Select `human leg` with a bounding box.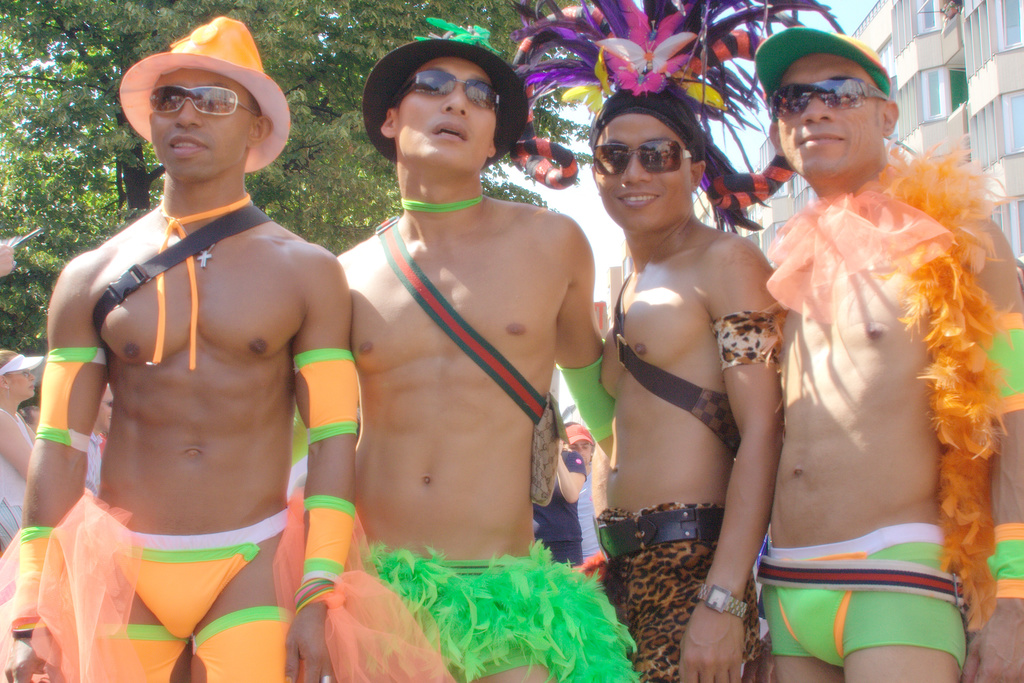
detection(113, 593, 181, 682).
